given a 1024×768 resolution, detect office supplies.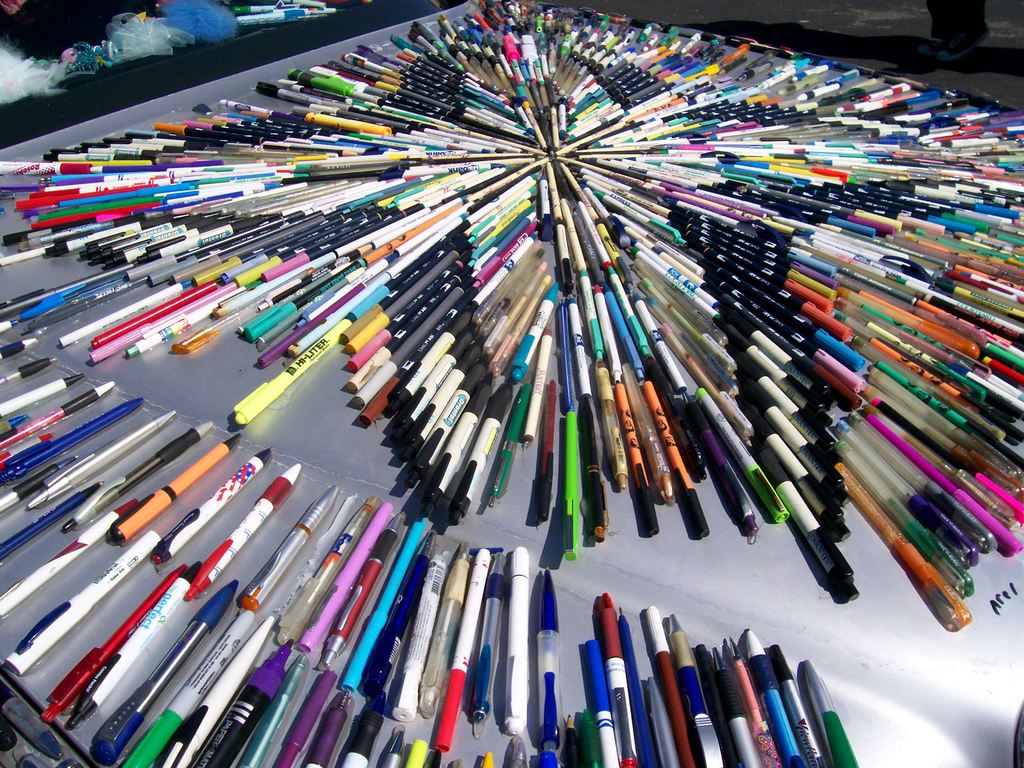
BBox(110, 437, 233, 544).
